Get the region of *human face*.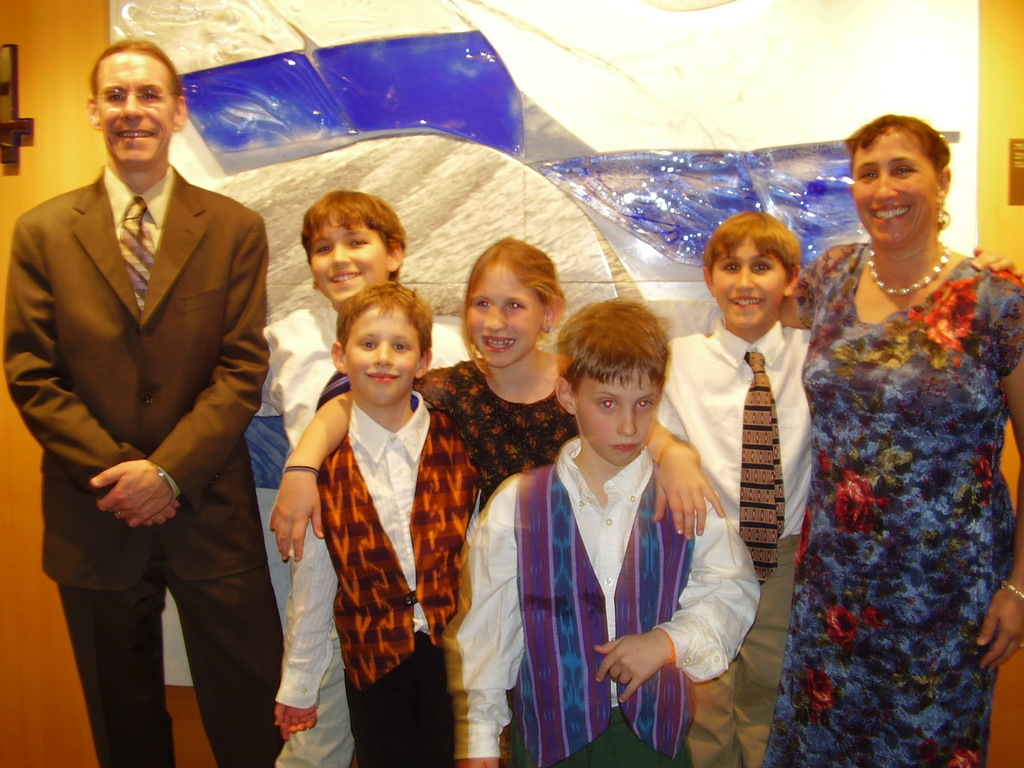
{"x1": 711, "y1": 236, "x2": 785, "y2": 323}.
